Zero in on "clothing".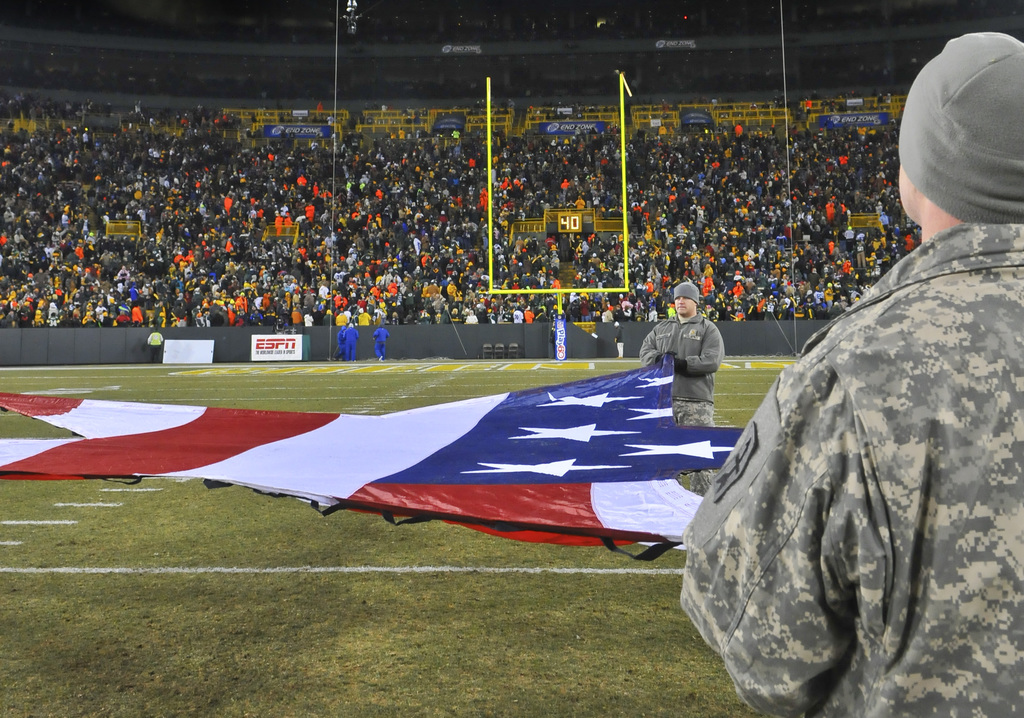
Zeroed in: (390, 316, 404, 326).
